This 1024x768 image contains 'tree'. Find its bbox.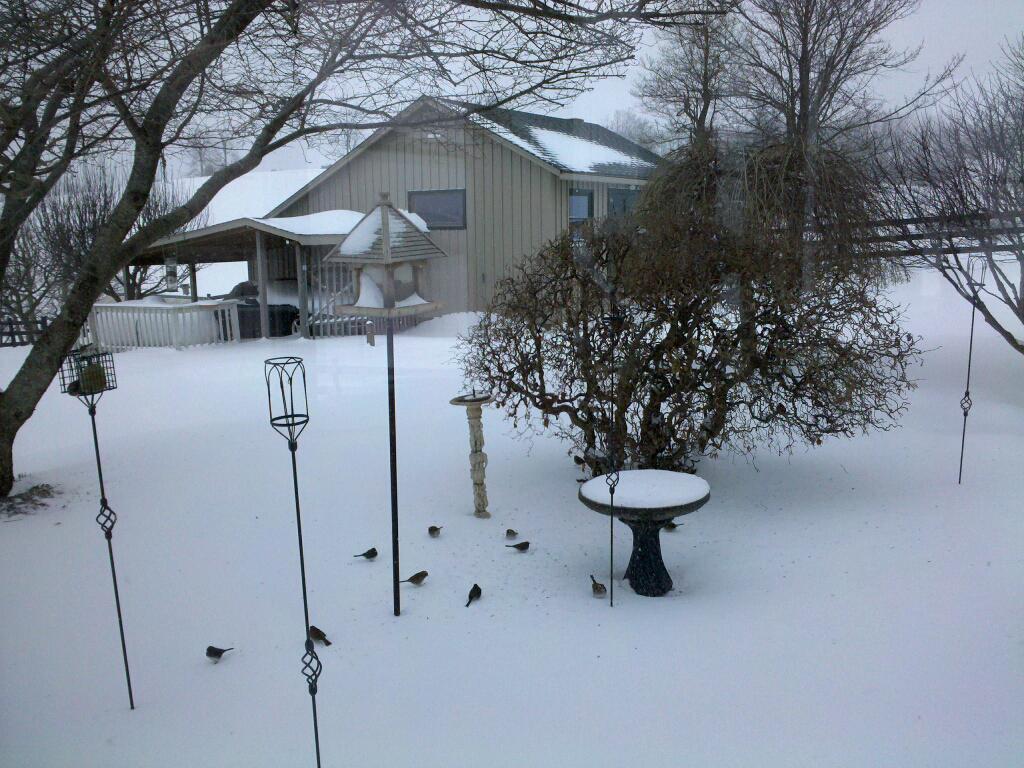
(736, 0, 978, 270).
